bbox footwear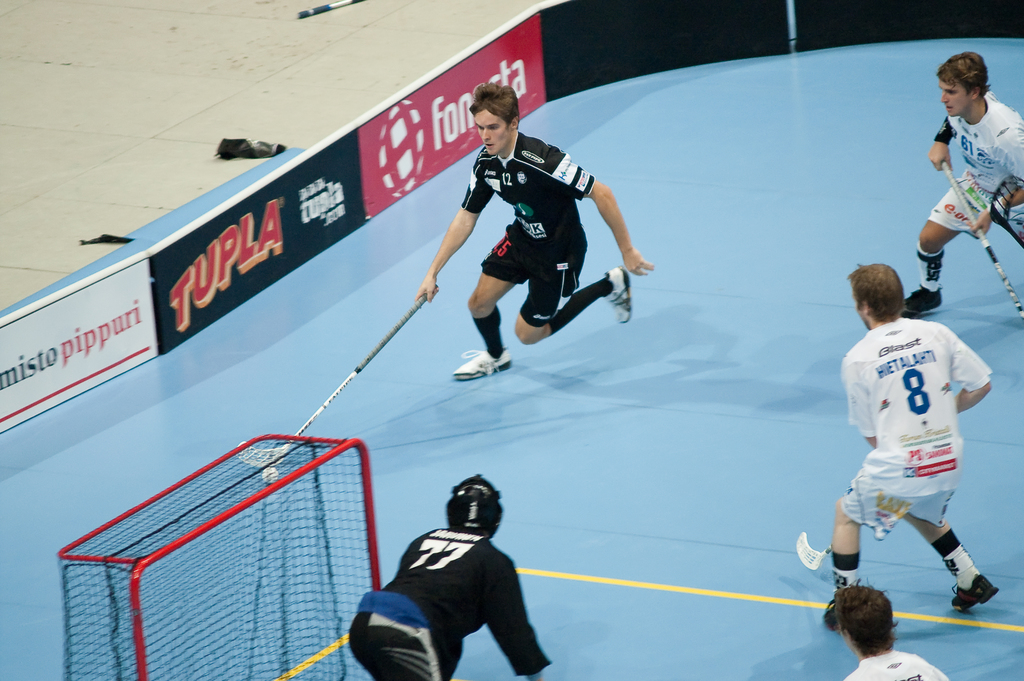
950, 574, 1000, 618
